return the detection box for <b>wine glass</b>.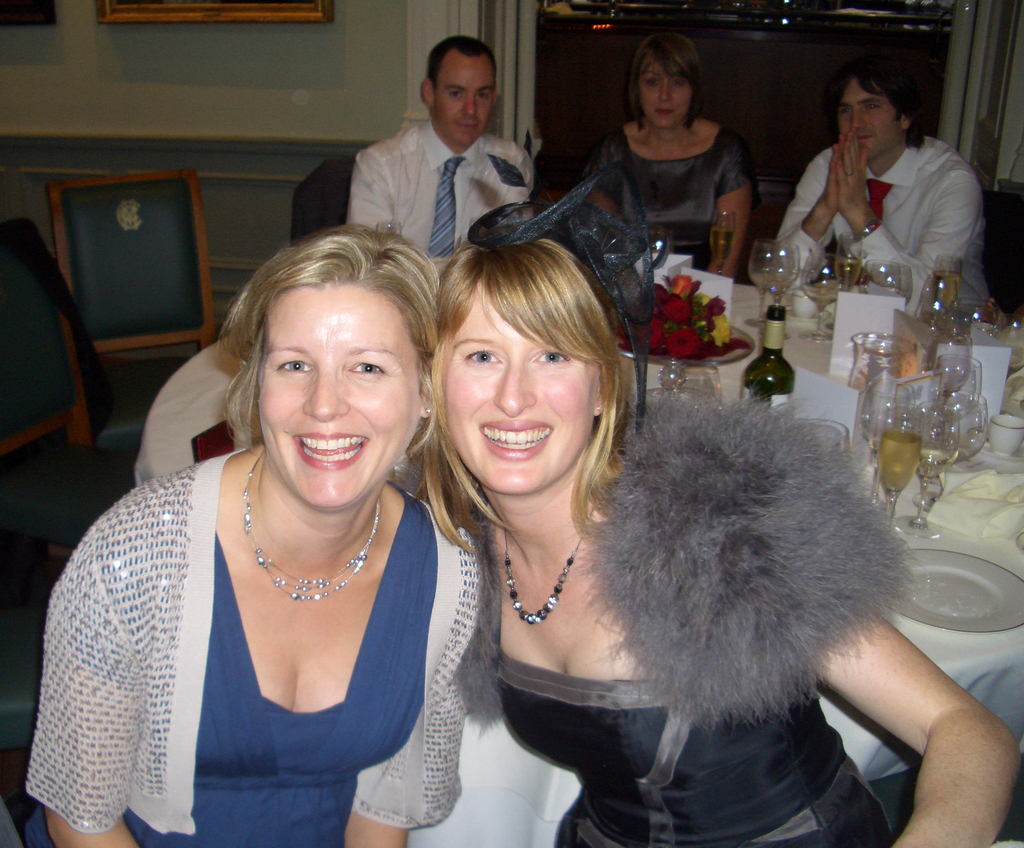
BBox(768, 242, 793, 321).
